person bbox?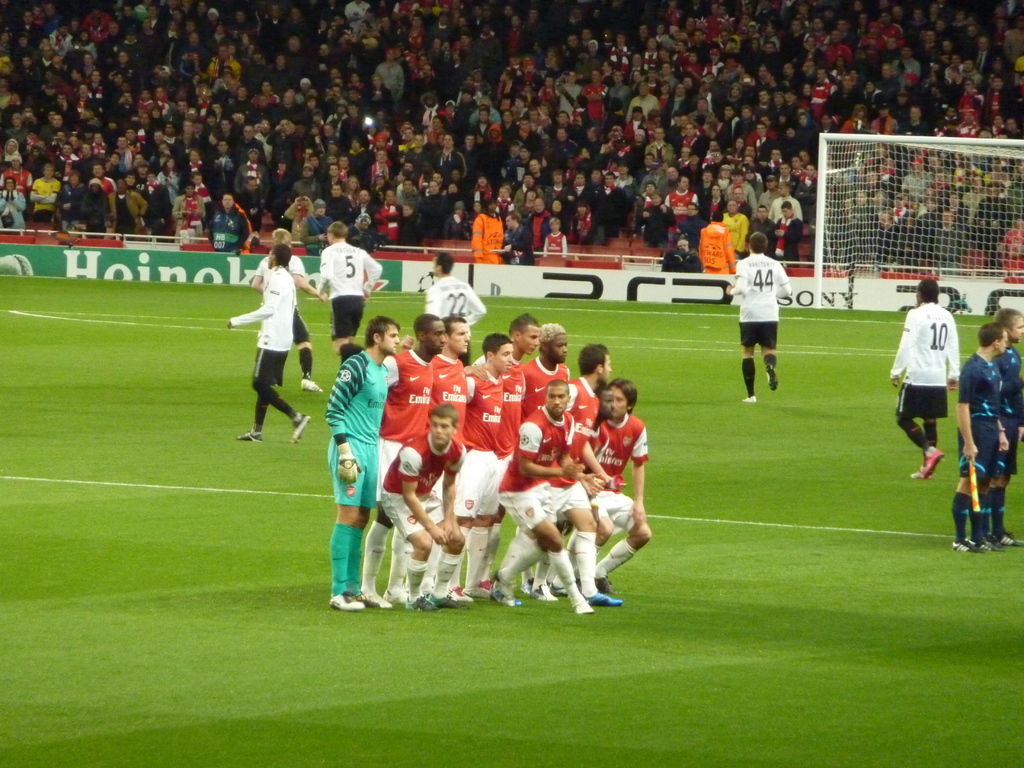
BBox(720, 227, 794, 406)
